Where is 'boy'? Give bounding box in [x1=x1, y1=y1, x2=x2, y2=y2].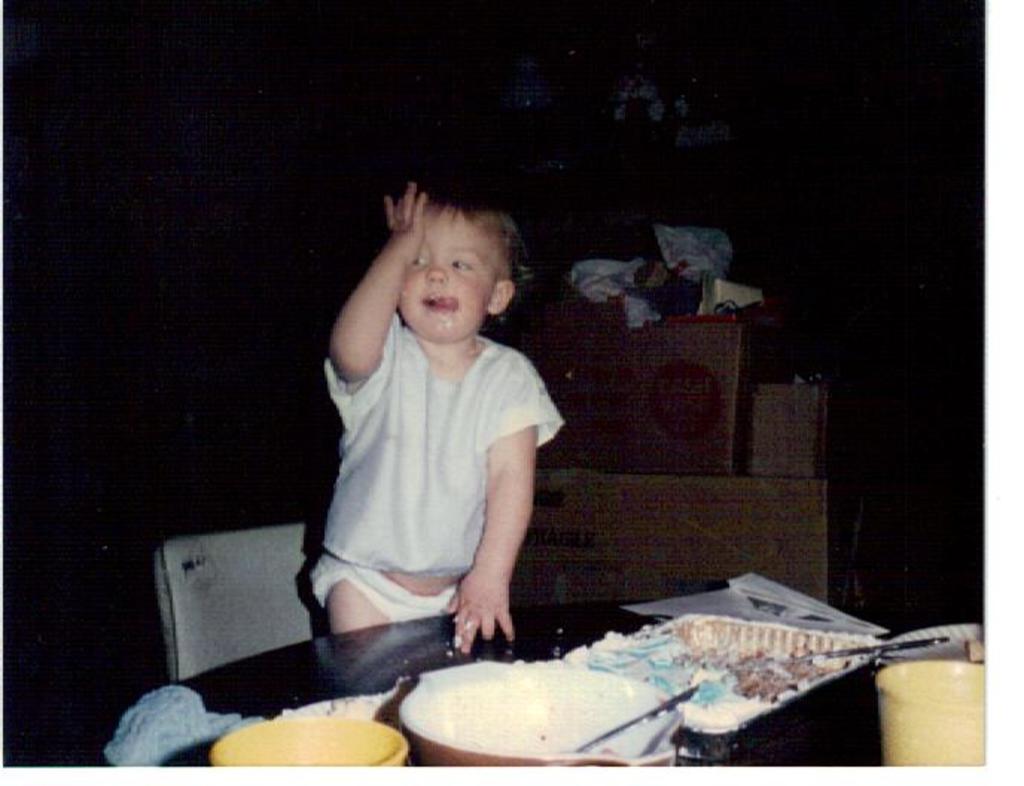
[x1=287, y1=165, x2=567, y2=697].
